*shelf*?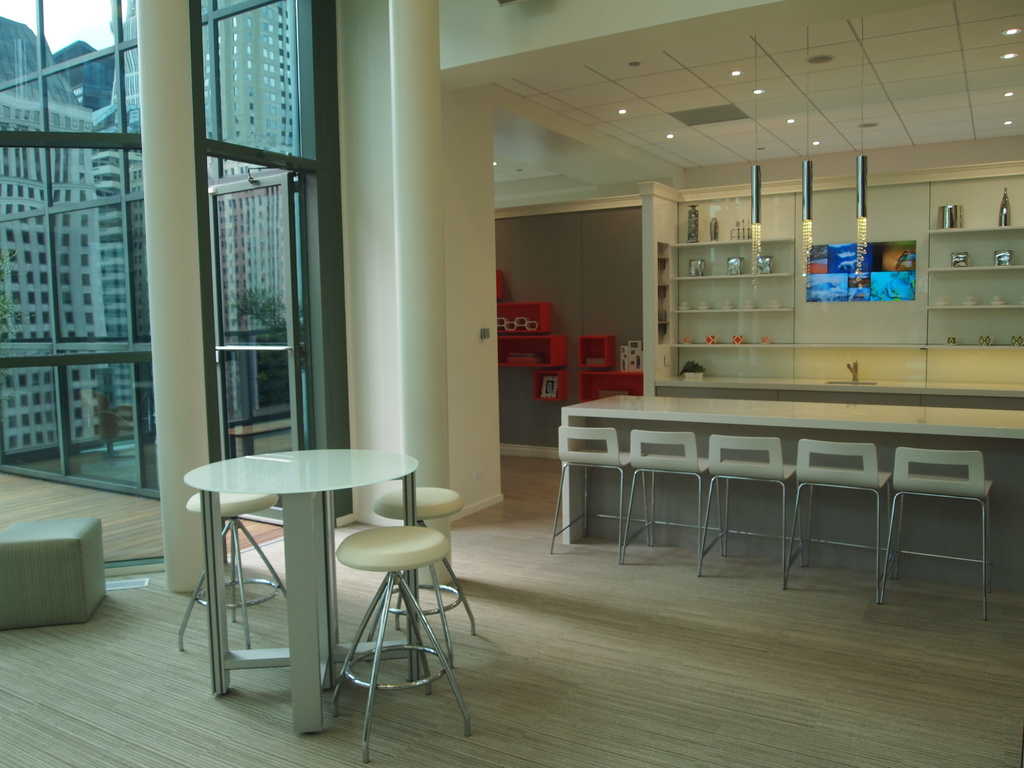
bbox(576, 335, 612, 365)
